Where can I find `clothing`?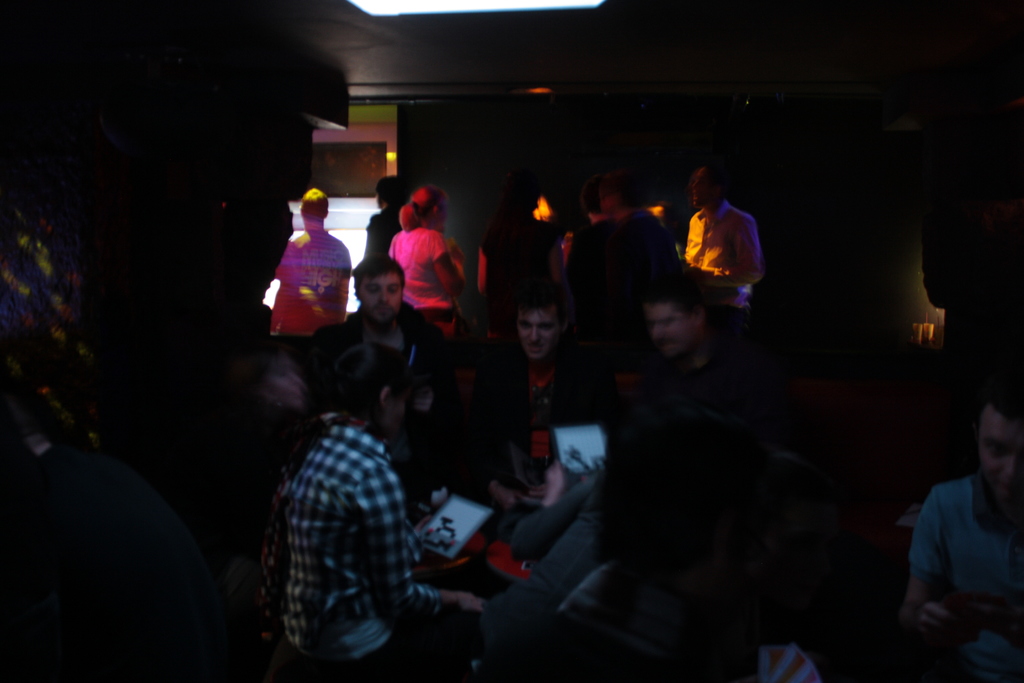
You can find it at detection(403, 211, 460, 334).
